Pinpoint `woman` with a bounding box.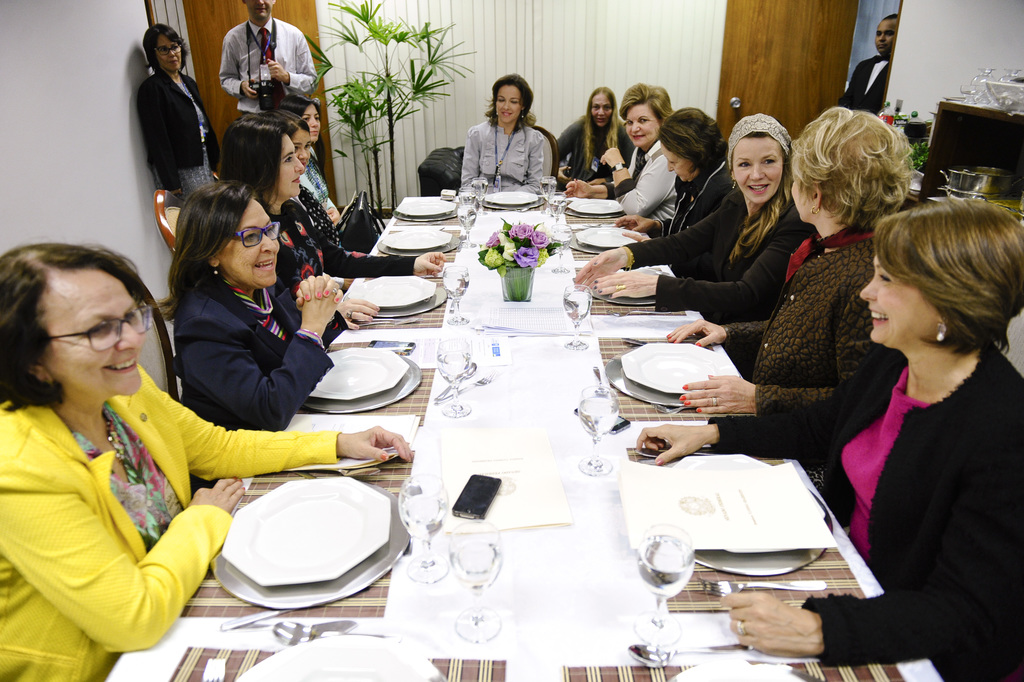
select_region(282, 88, 348, 215).
